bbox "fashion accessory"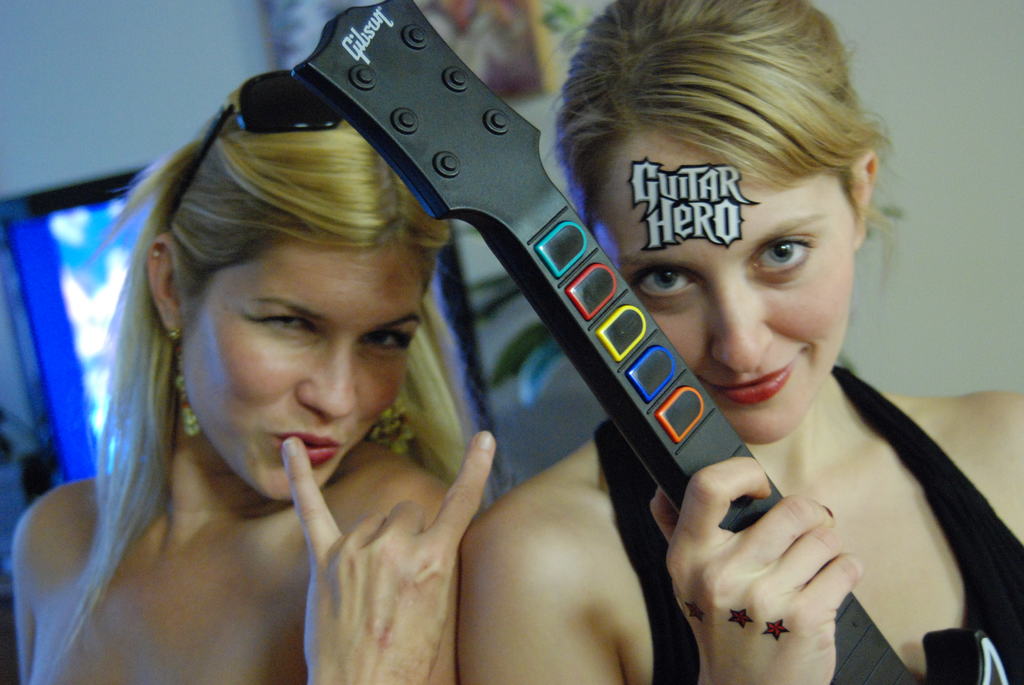
[163,322,202,437]
